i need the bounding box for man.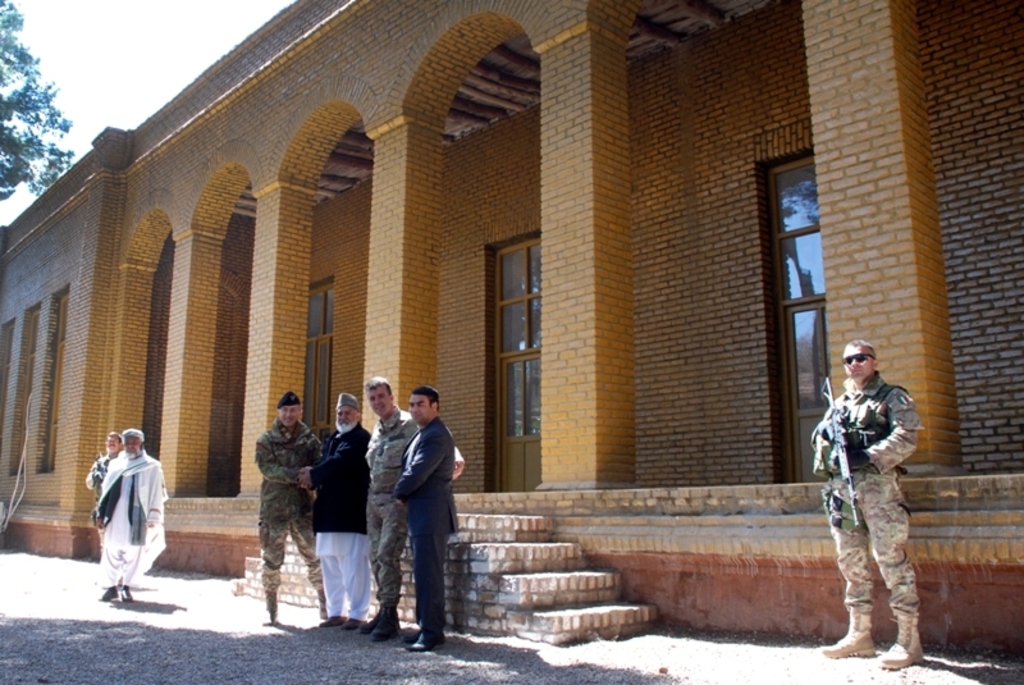
Here it is: [x1=366, y1=373, x2=463, y2=648].
